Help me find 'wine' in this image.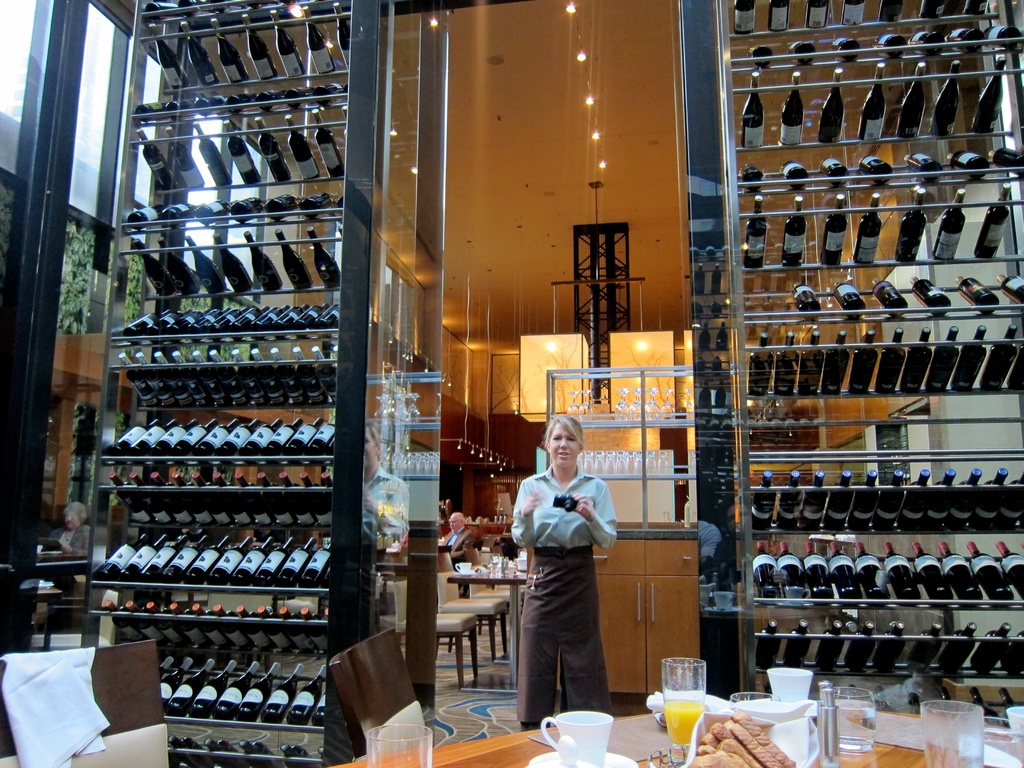
Found it: l=277, t=538, r=314, b=584.
